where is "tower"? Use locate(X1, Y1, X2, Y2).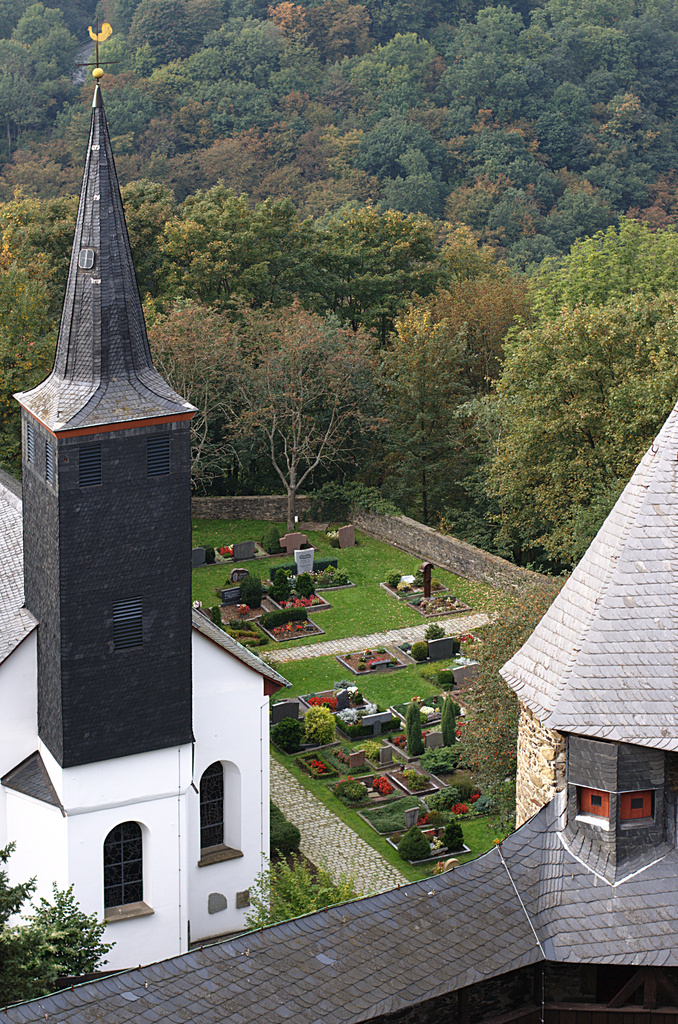
locate(11, 31, 195, 741).
